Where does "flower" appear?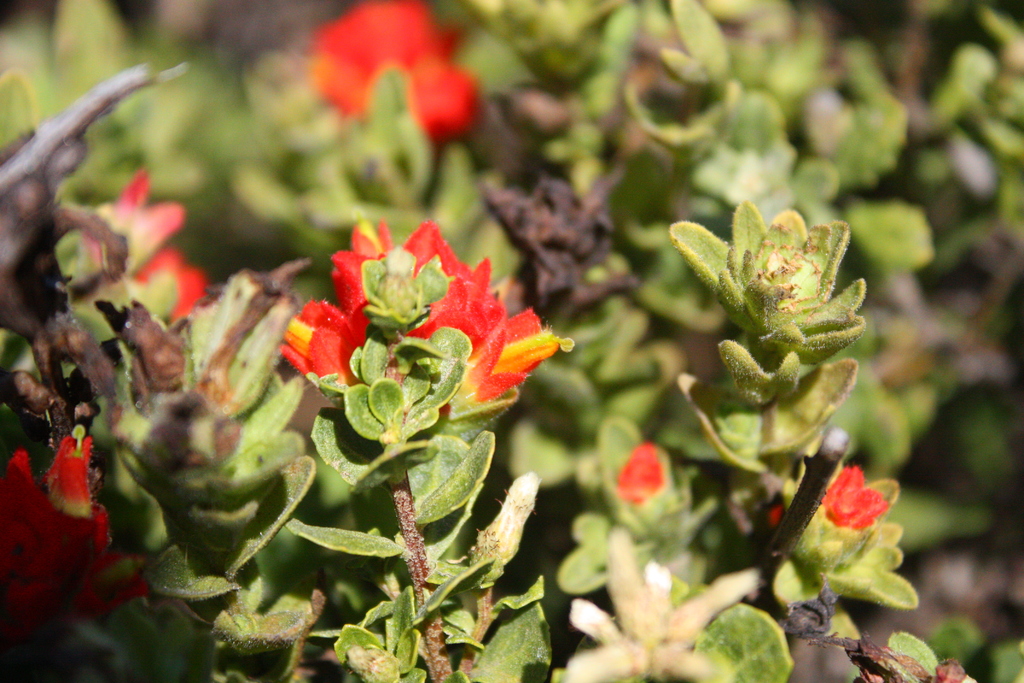
Appears at bbox(616, 432, 718, 529).
